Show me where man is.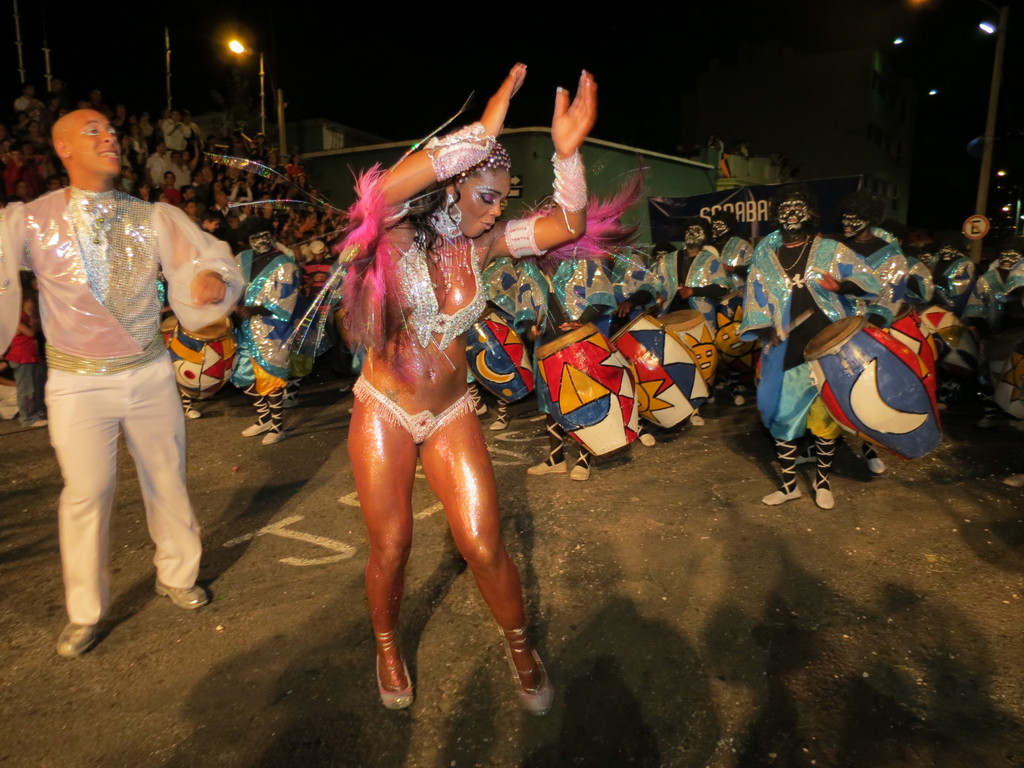
man is at 913/241/940/274.
